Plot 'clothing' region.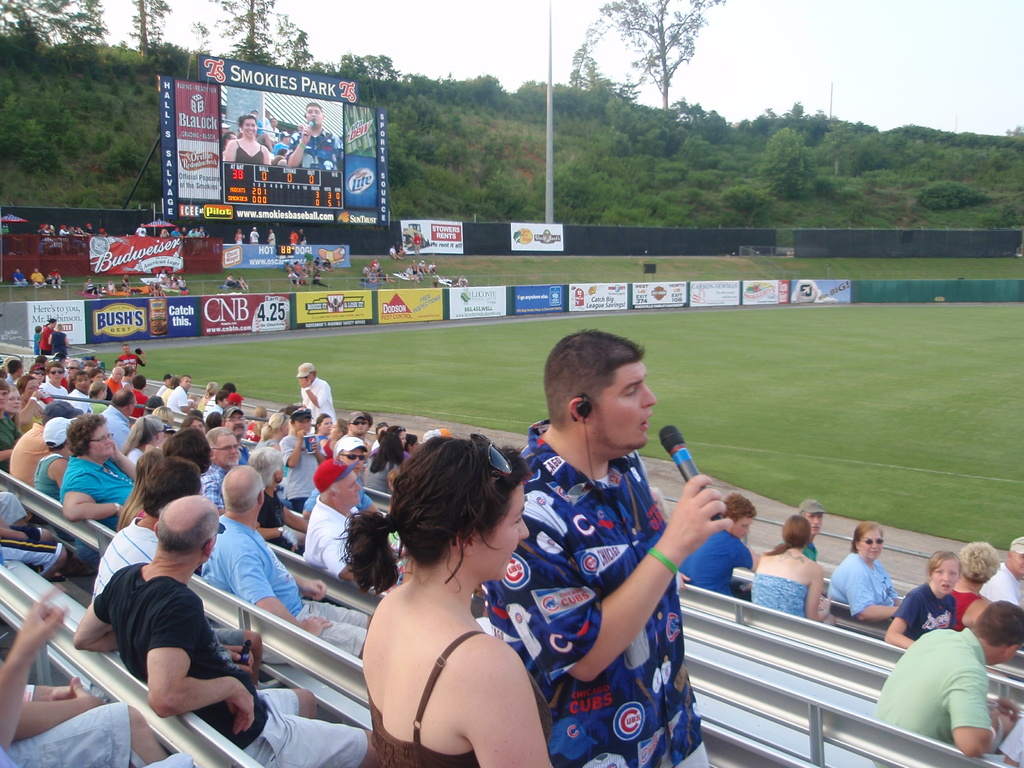
Plotted at box=[237, 278, 246, 287].
